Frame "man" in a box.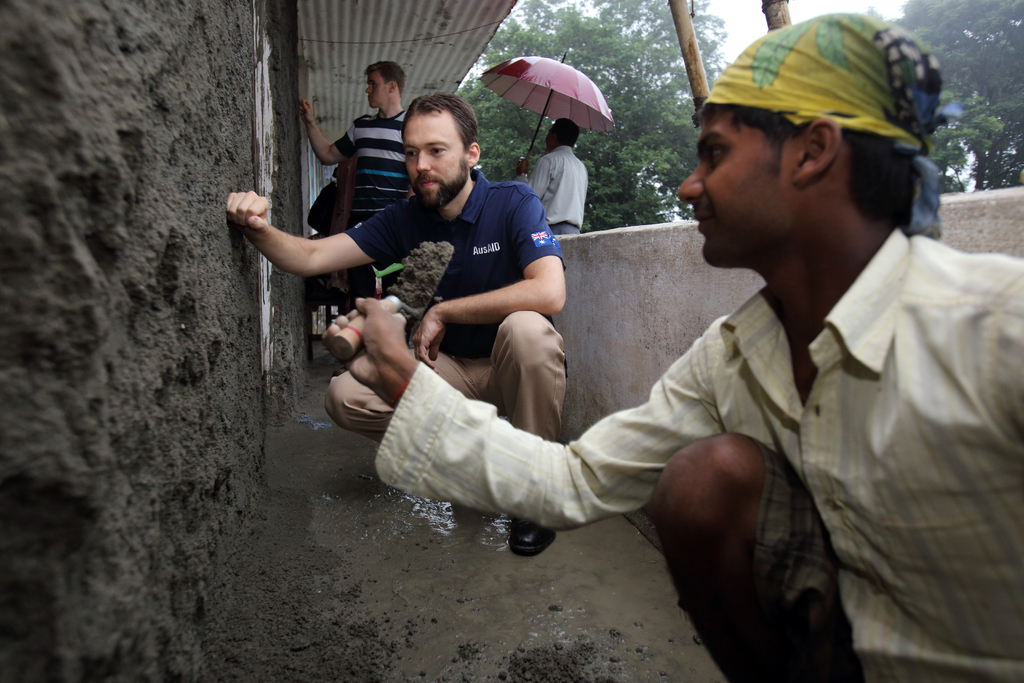
crop(222, 86, 576, 563).
